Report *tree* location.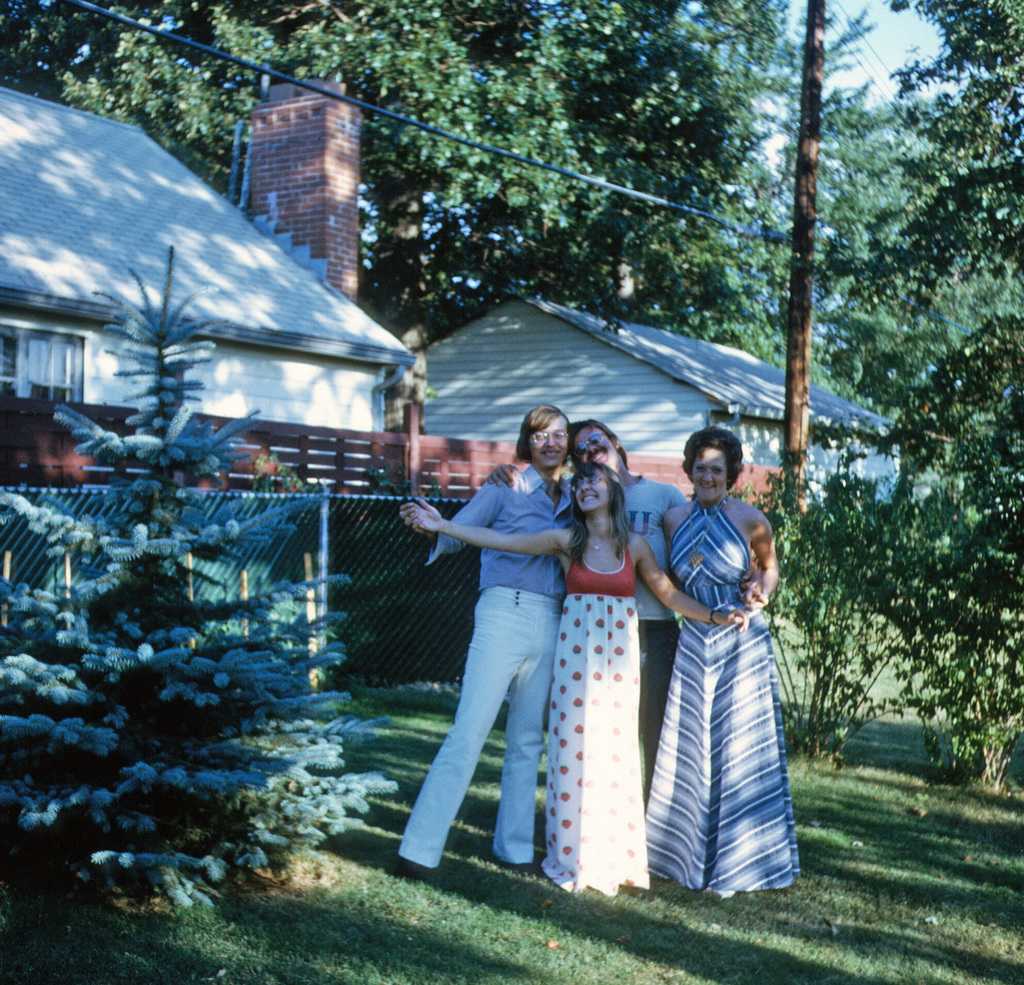
Report: 0 250 403 912.
